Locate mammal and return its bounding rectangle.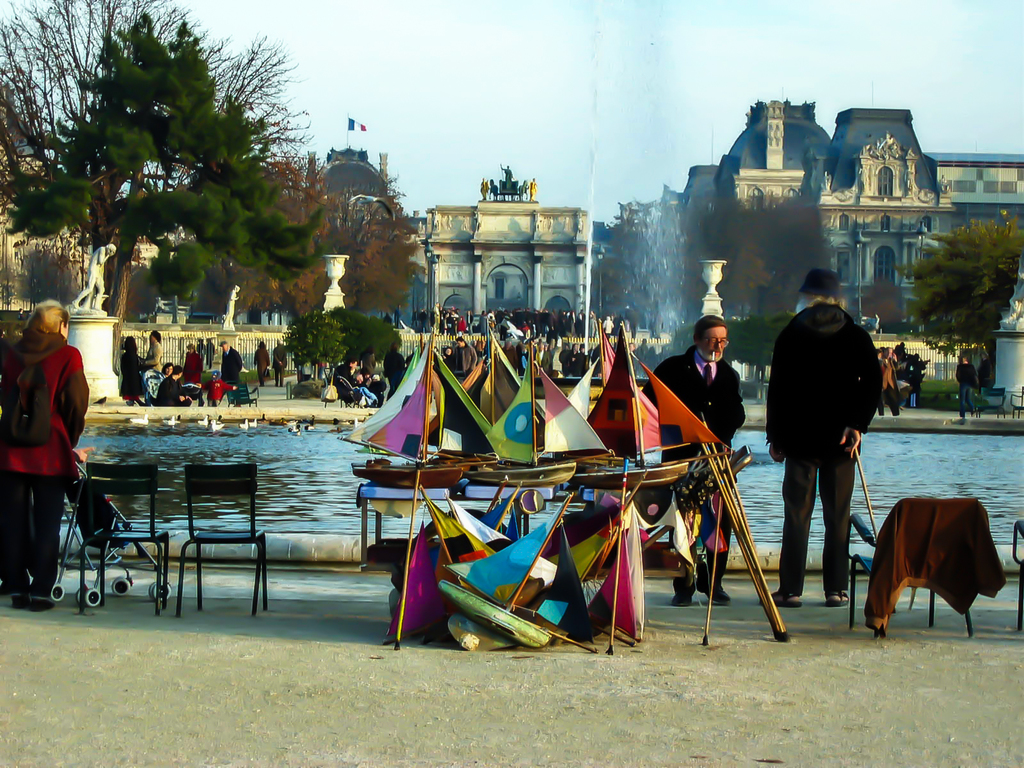
<box>252,340,269,385</box>.
